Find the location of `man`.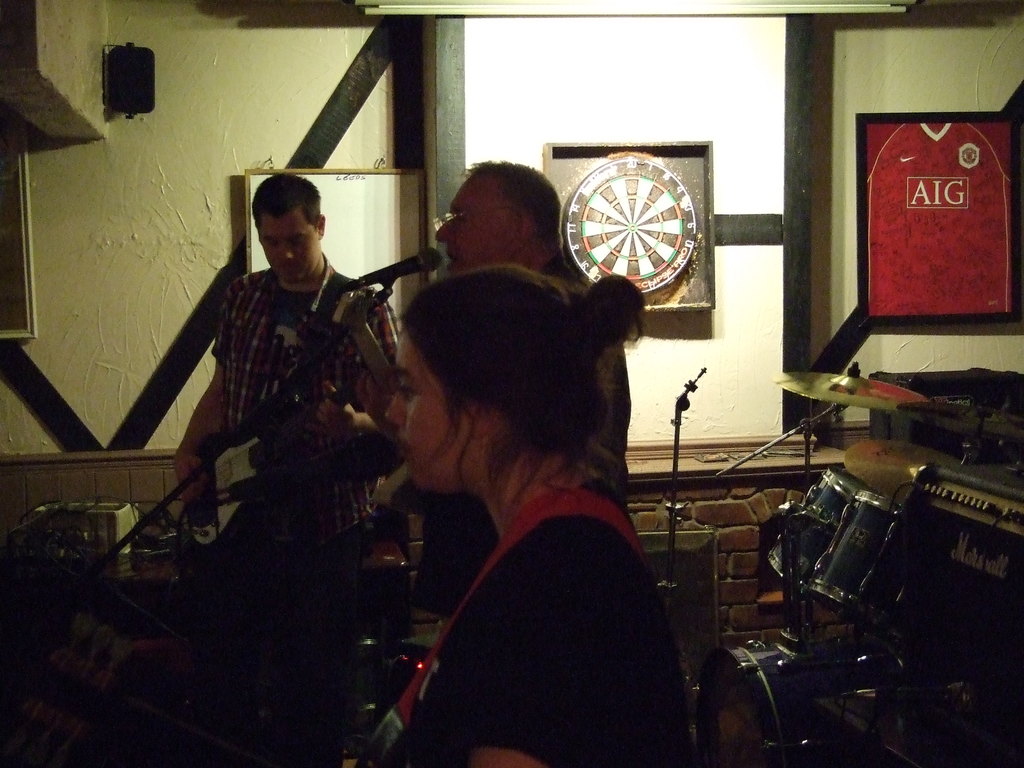
Location: {"x1": 342, "y1": 157, "x2": 643, "y2": 614}.
